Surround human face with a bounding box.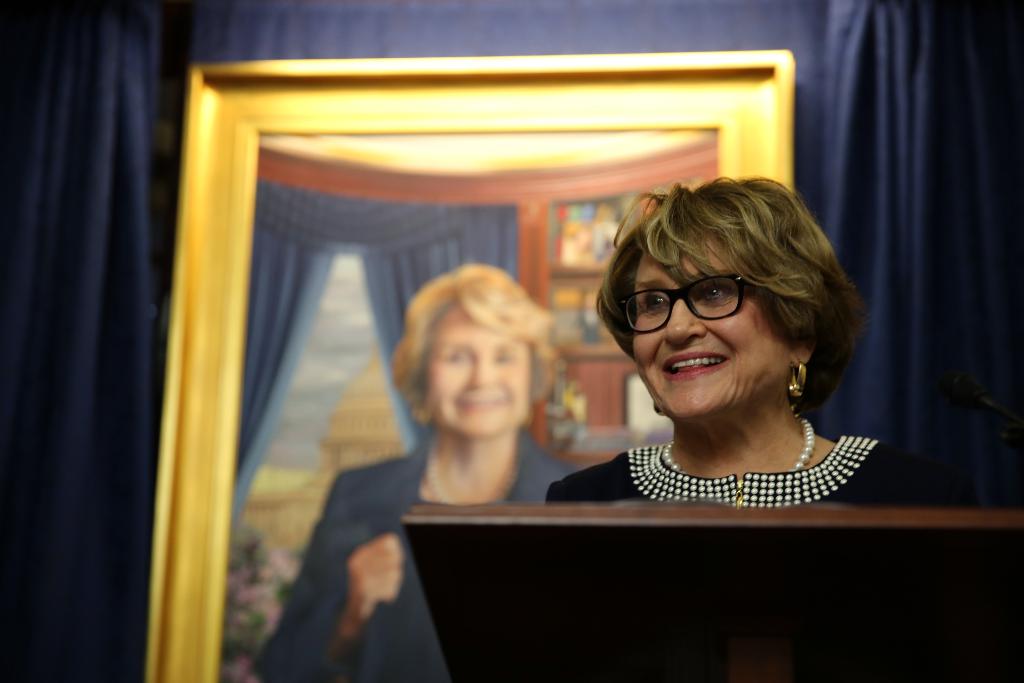
[left=630, top=236, right=780, bottom=416].
